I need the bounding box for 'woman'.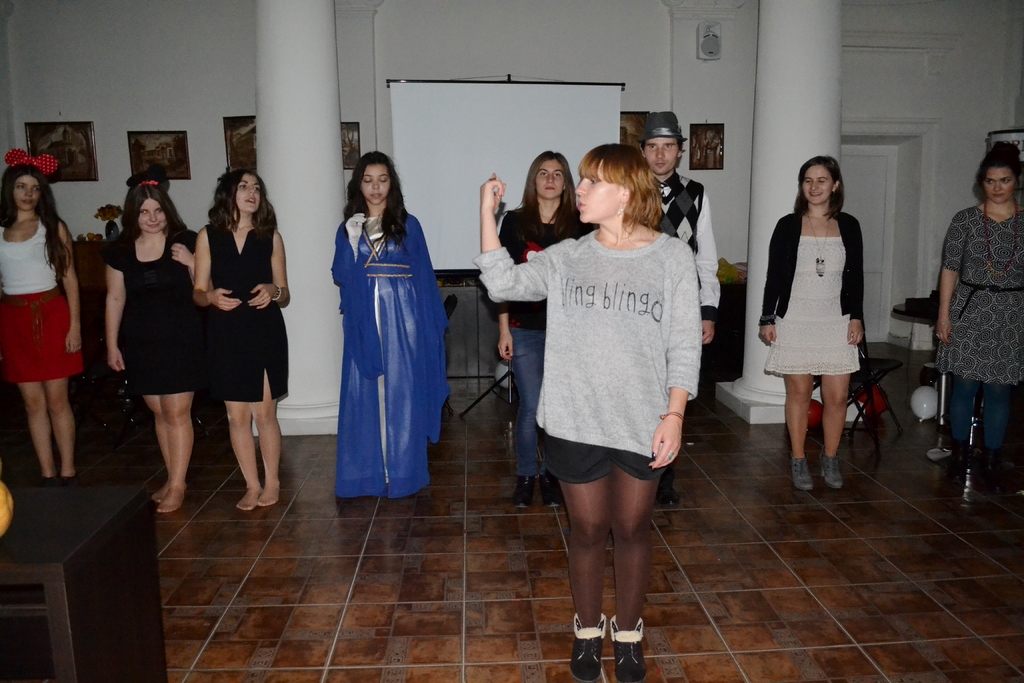
Here it is: bbox=[934, 140, 1023, 478].
